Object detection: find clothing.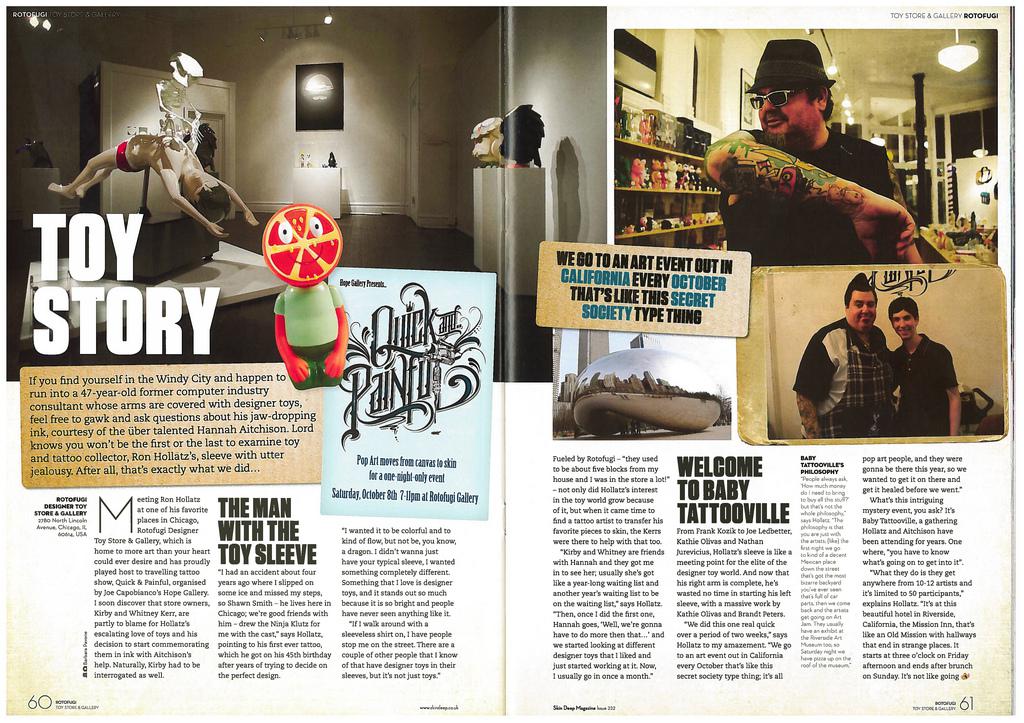
{"left": 884, "top": 334, "right": 962, "bottom": 435}.
